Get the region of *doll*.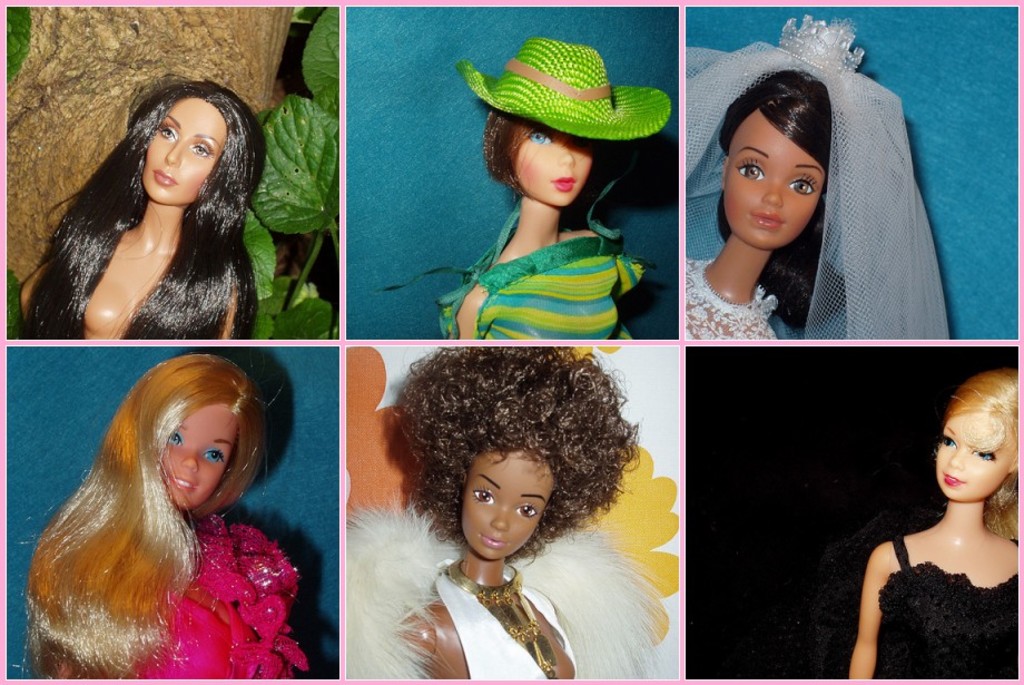
{"x1": 14, "y1": 304, "x2": 301, "y2": 684}.
